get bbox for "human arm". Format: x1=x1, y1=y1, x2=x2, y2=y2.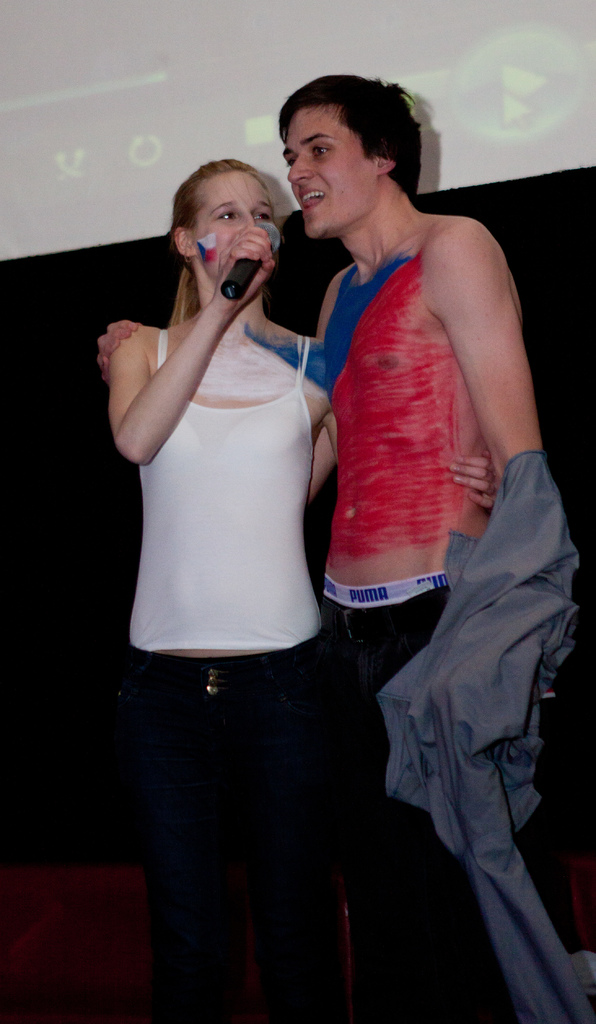
x1=101, y1=274, x2=349, y2=407.
